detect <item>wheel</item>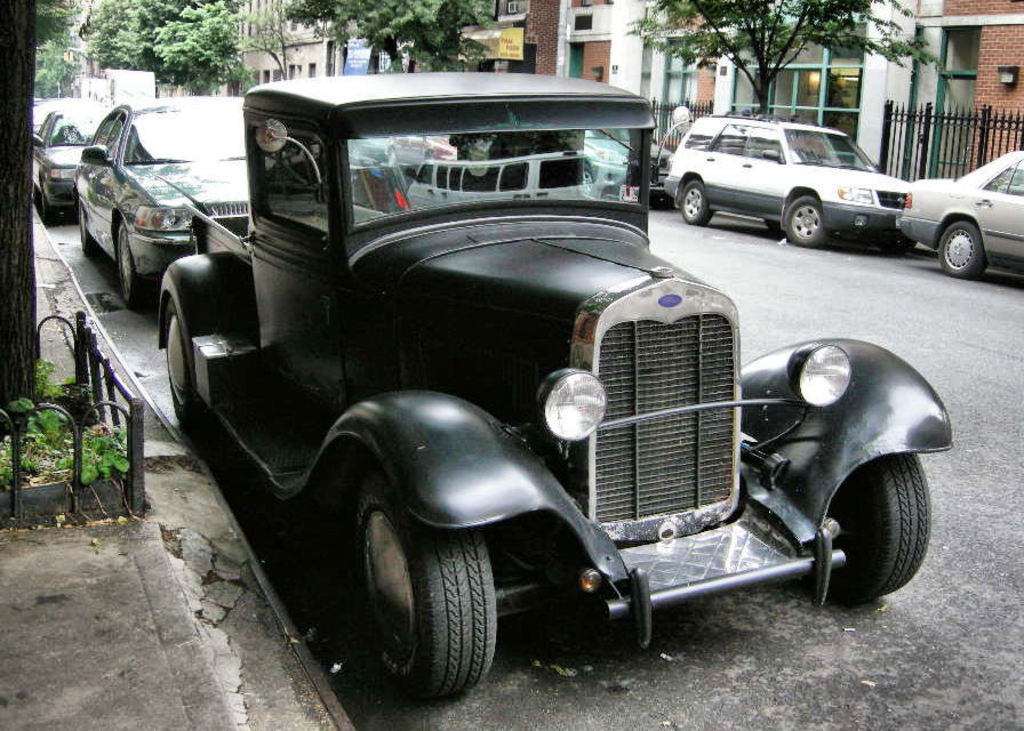
BBox(927, 209, 983, 287)
